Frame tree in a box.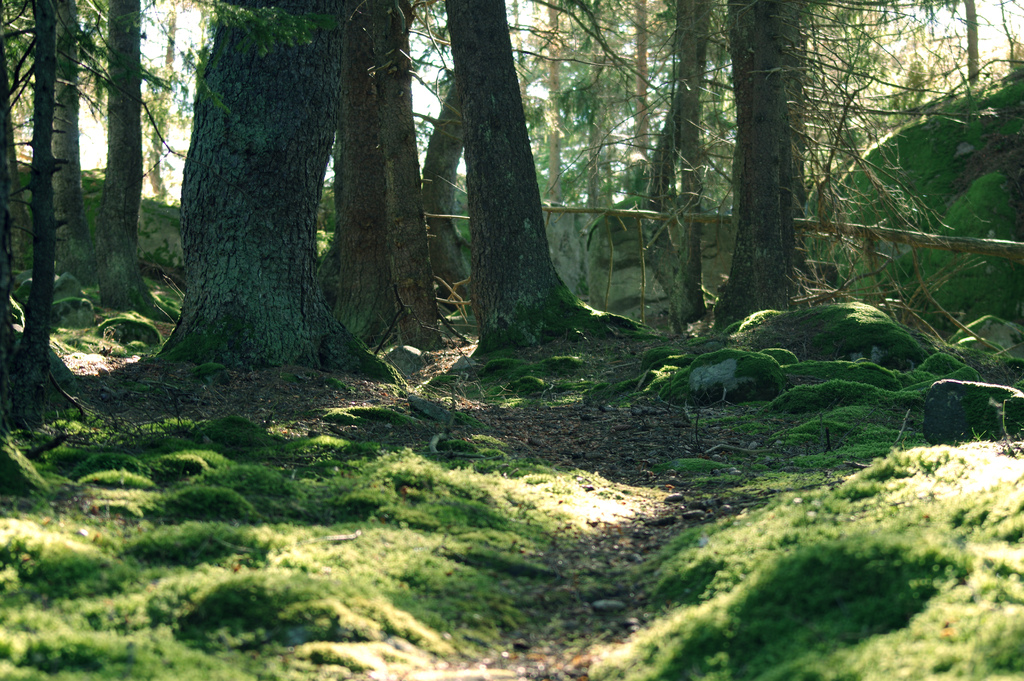
x1=0, y1=0, x2=102, y2=272.
